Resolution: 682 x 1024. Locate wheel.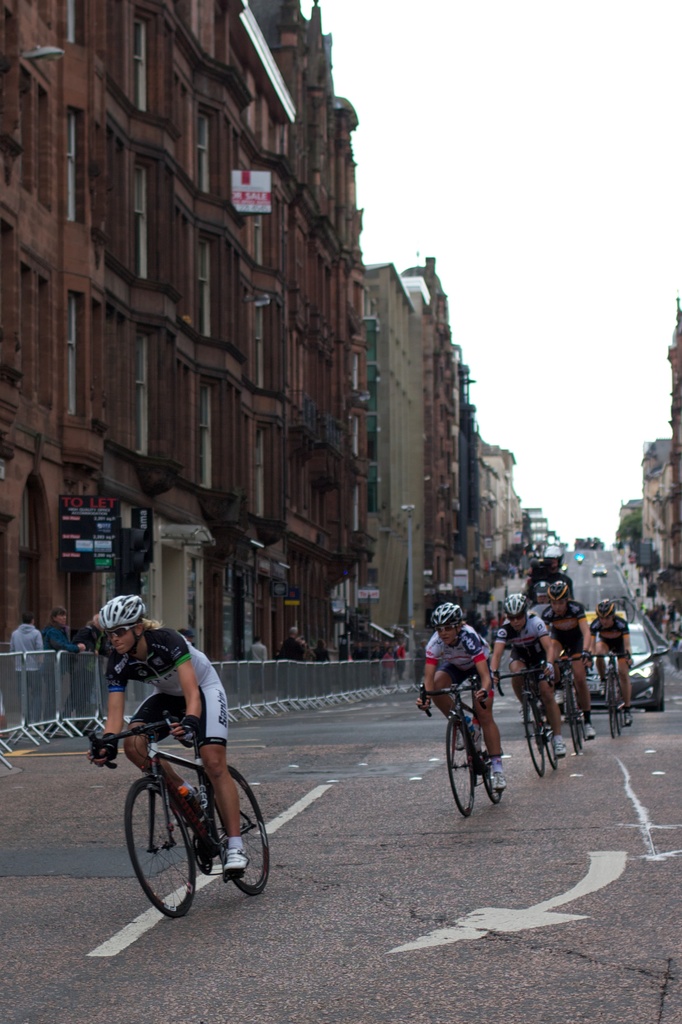
481,732,502,802.
